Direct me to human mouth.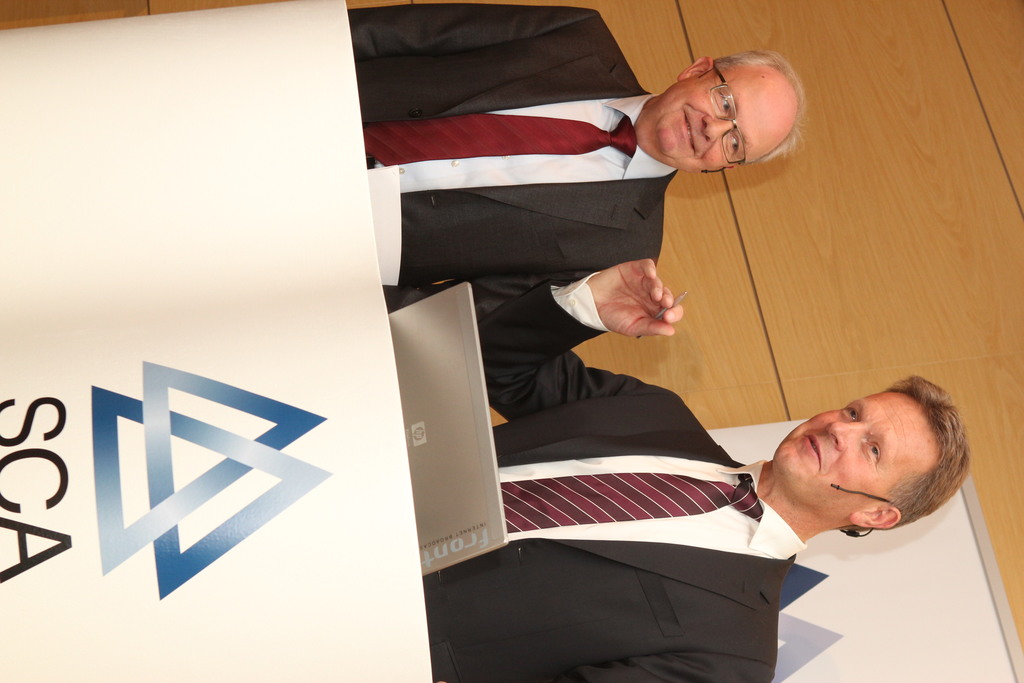
Direction: box=[800, 431, 829, 471].
